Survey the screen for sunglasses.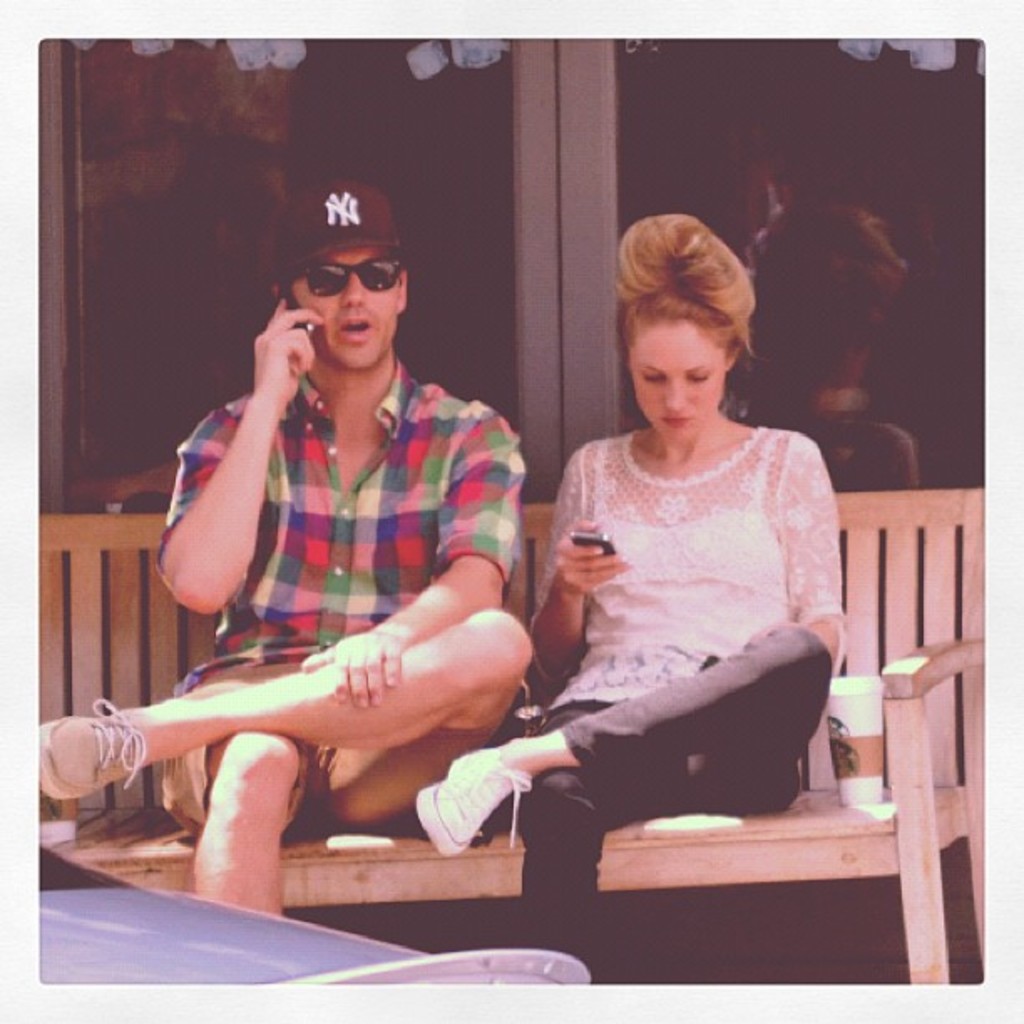
Survey found: (289, 254, 410, 305).
